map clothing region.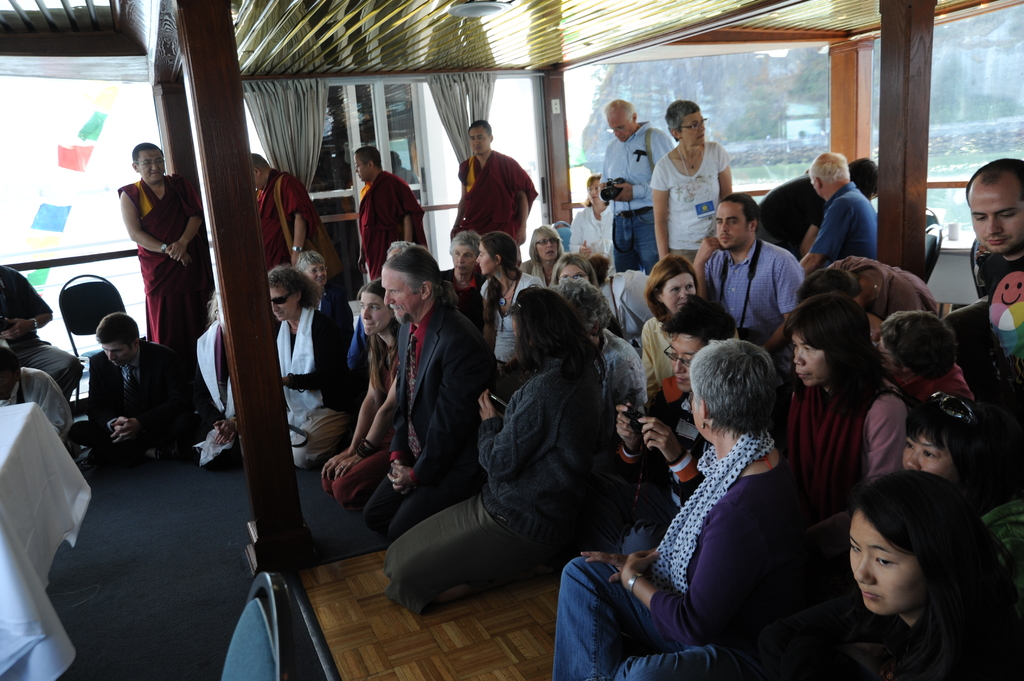
Mapped to [x1=840, y1=252, x2=939, y2=337].
